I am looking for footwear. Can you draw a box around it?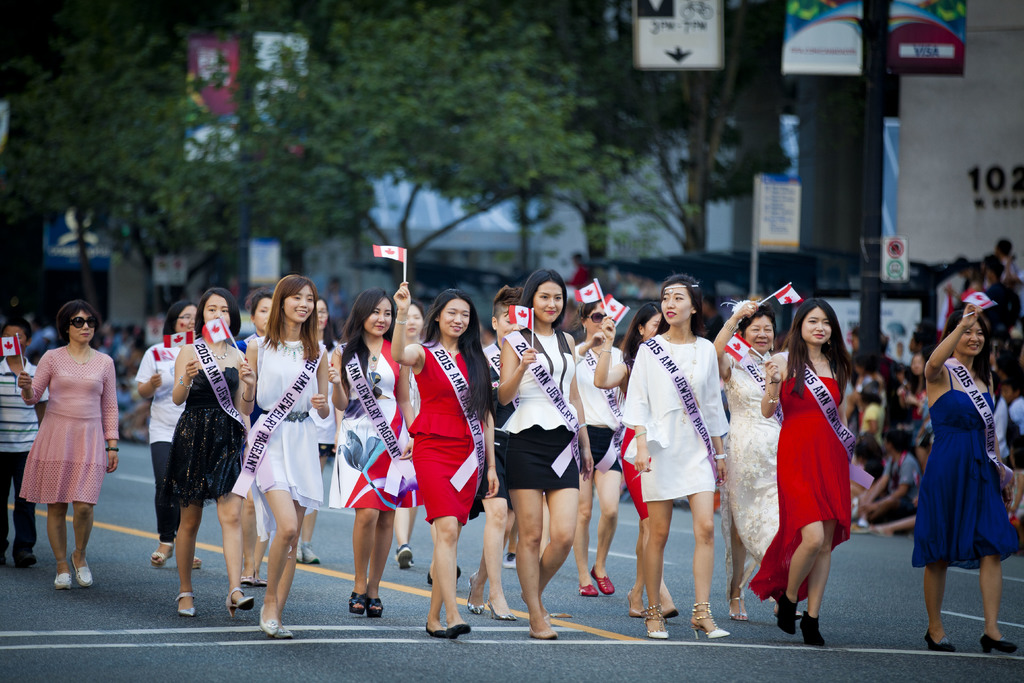
Sure, the bounding box is locate(348, 591, 367, 614).
